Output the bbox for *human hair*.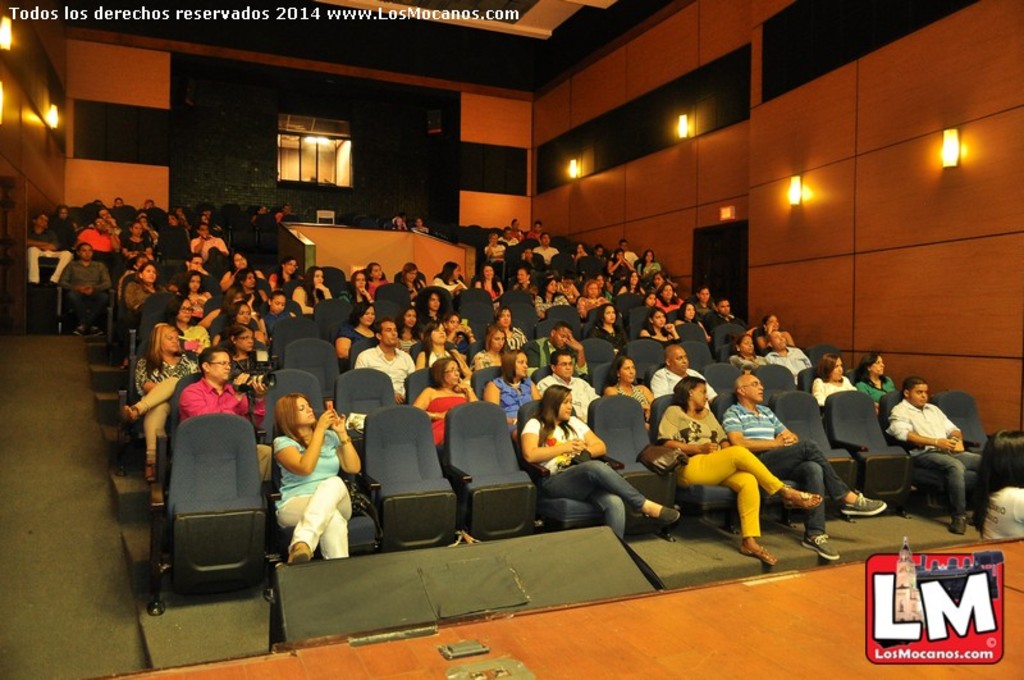
<region>78, 238, 92, 248</region>.
